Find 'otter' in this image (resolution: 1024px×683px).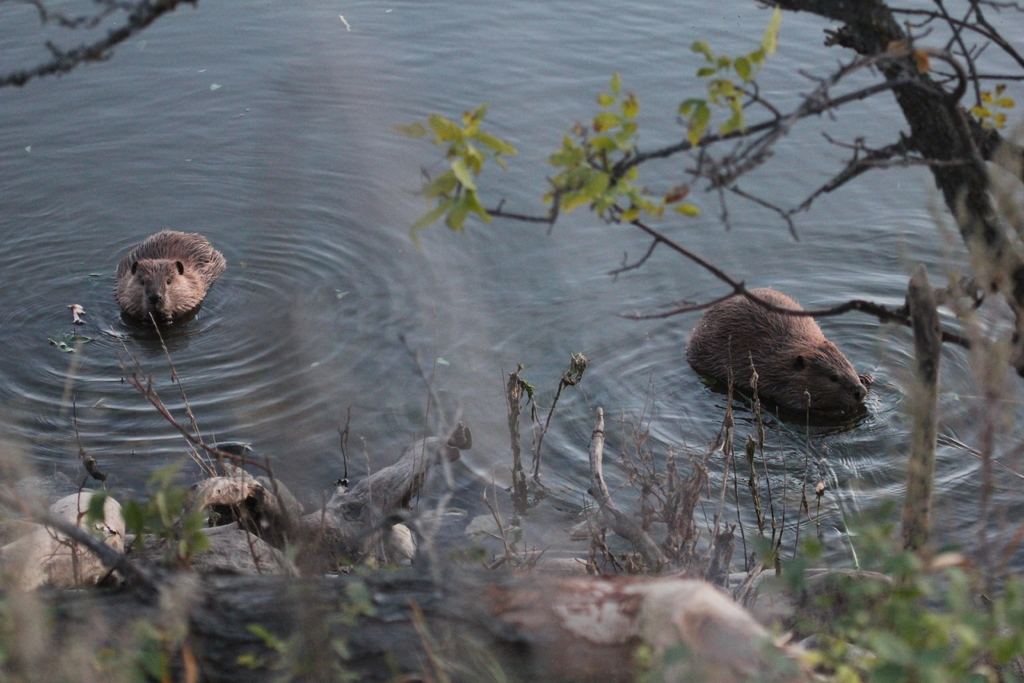
111:229:224:322.
